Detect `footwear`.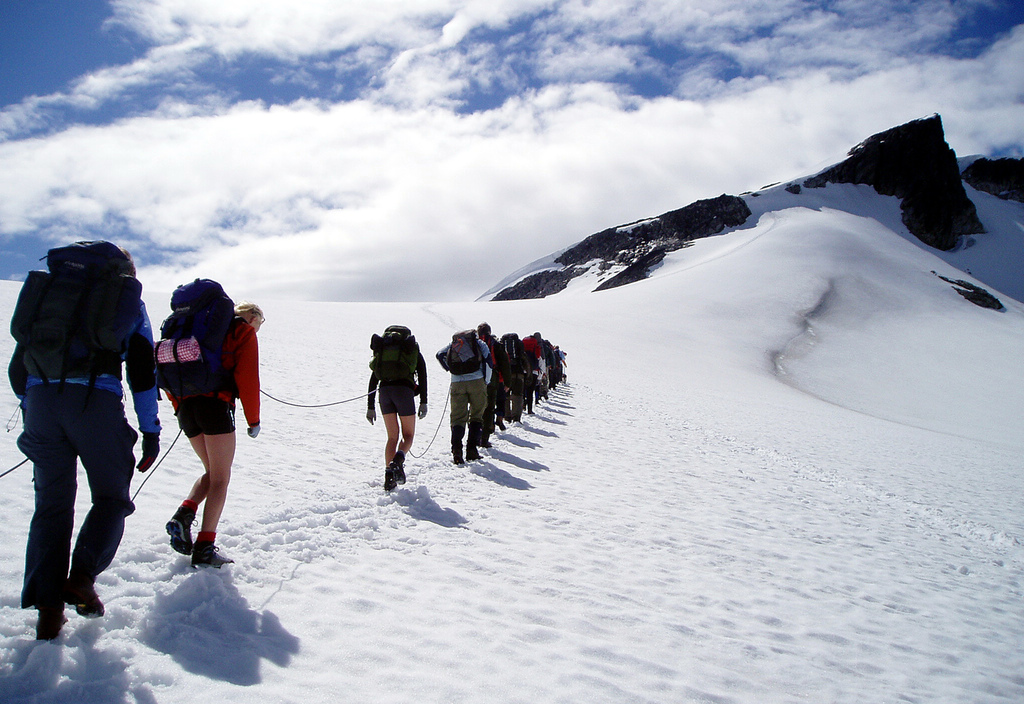
Detected at [463, 447, 484, 463].
